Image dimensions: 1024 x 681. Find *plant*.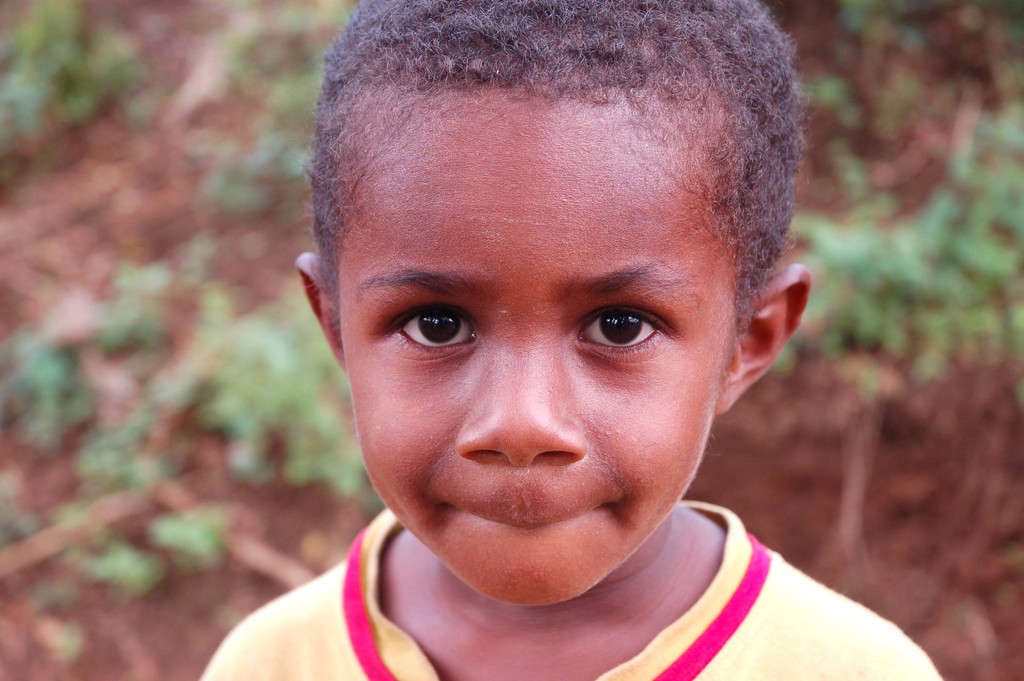
x1=144, y1=282, x2=365, y2=489.
